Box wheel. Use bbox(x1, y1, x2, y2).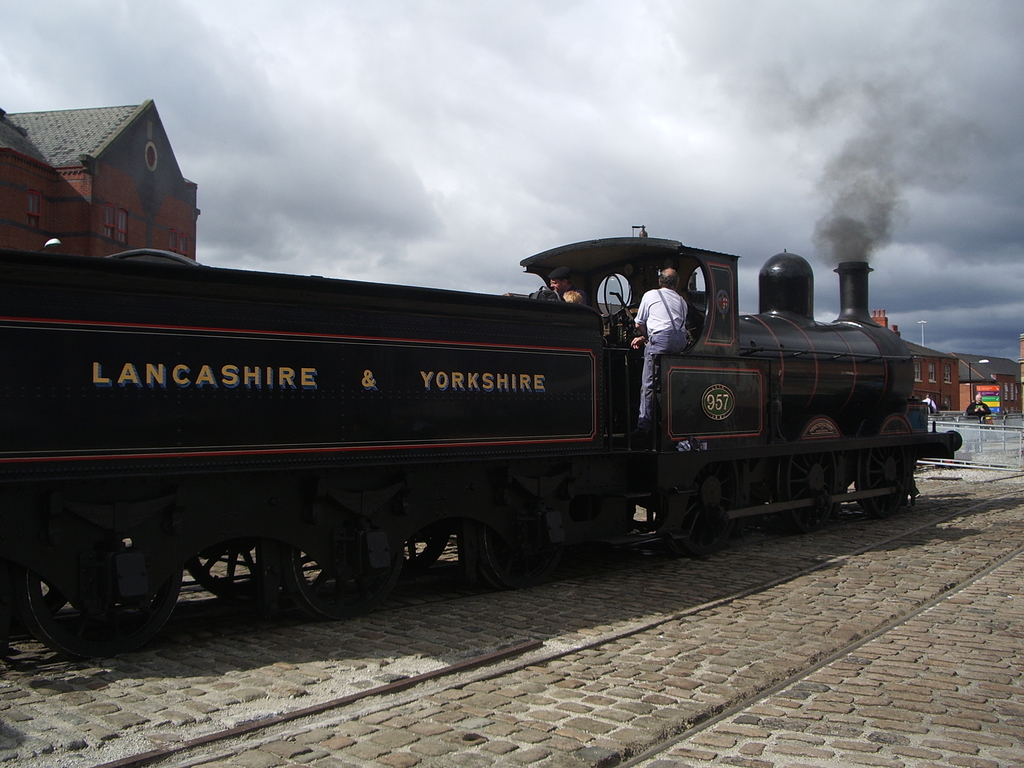
bbox(184, 538, 266, 604).
